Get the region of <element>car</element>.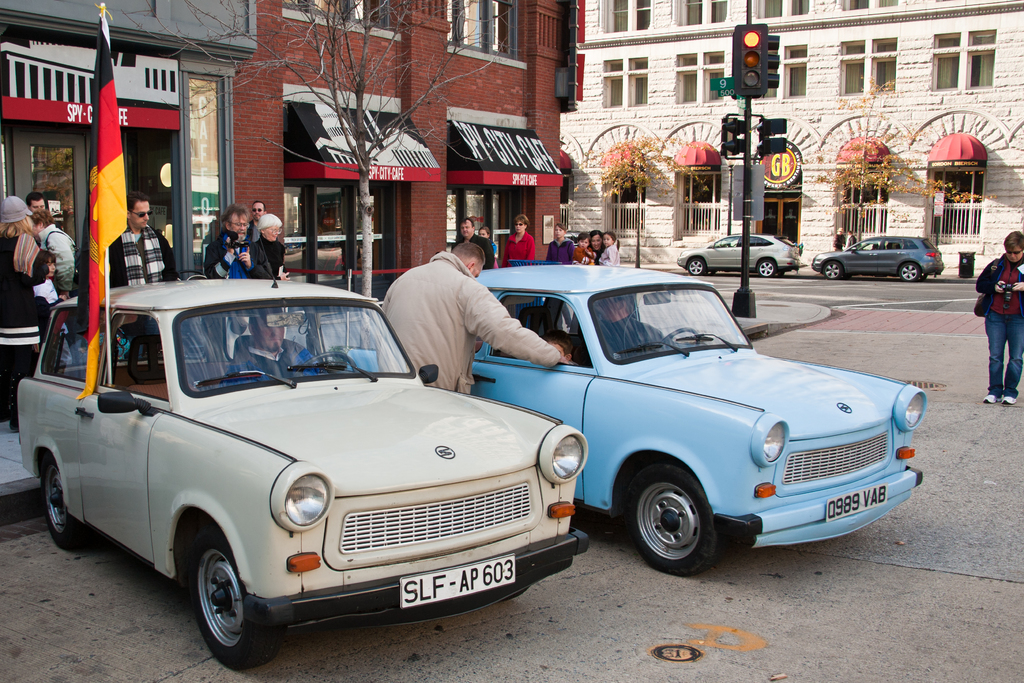
crop(334, 244, 913, 573).
